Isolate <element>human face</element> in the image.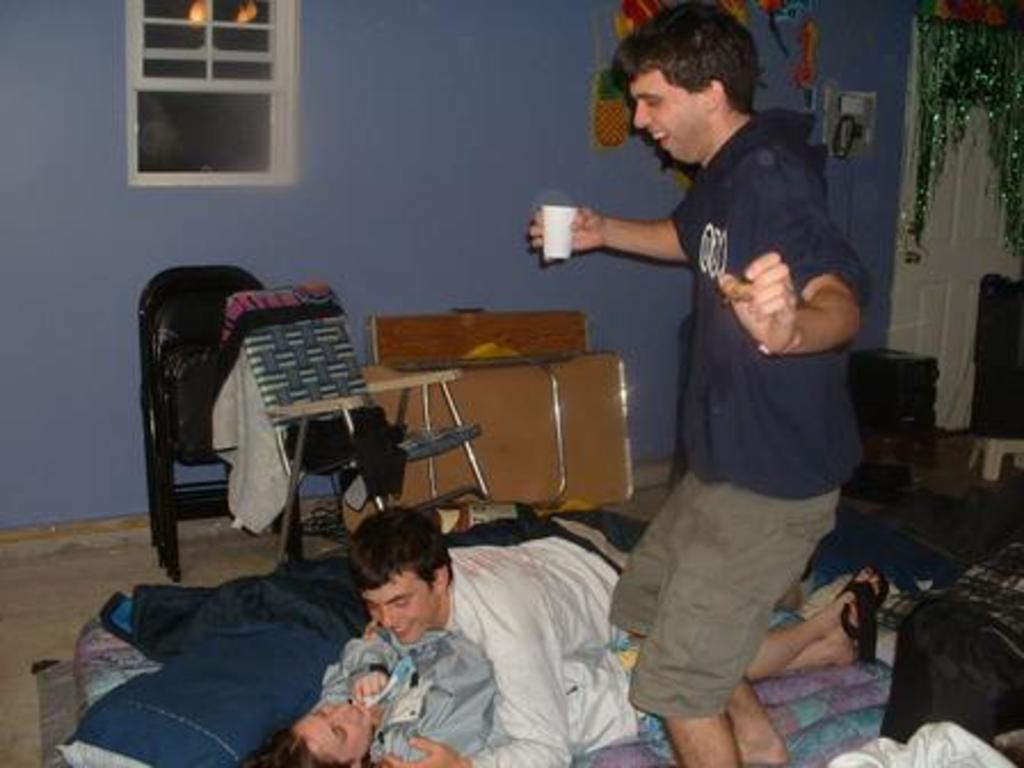
Isolated region: 361/562/450/647.
